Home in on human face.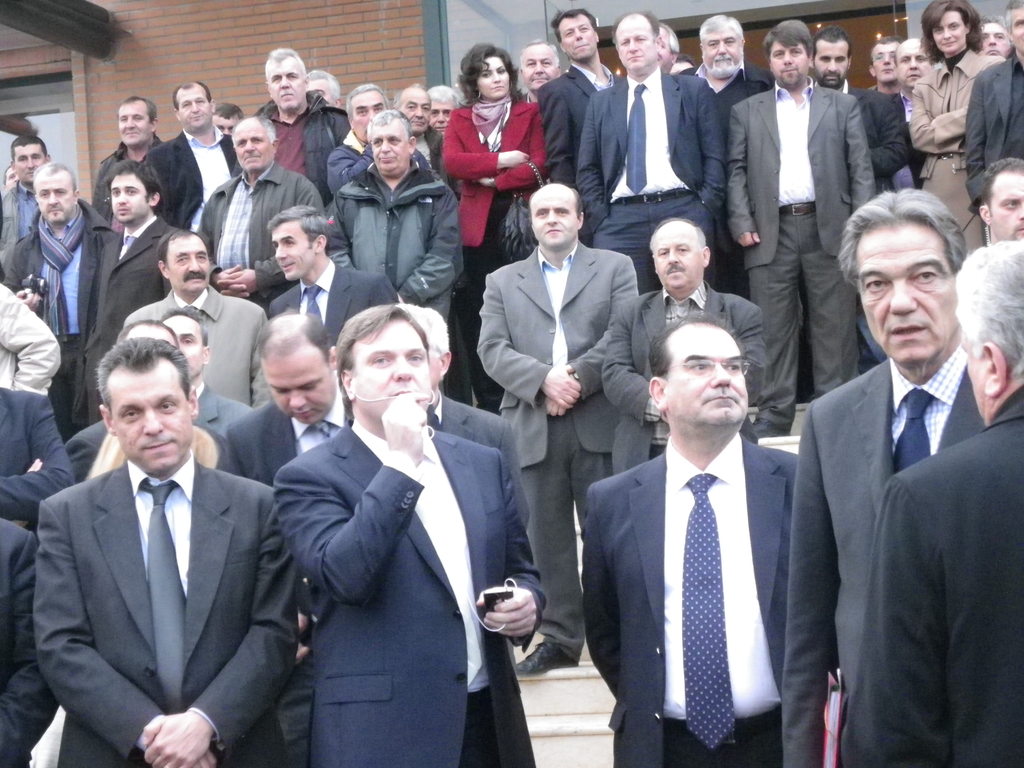
Homed in at (170, 236, 211, 294).
